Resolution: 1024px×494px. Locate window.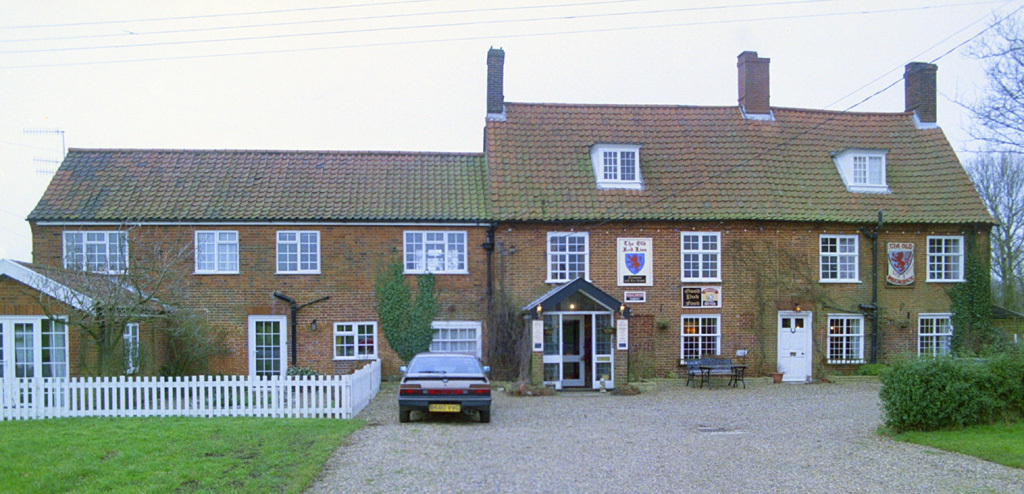
region(916, 317, 964, 358).
